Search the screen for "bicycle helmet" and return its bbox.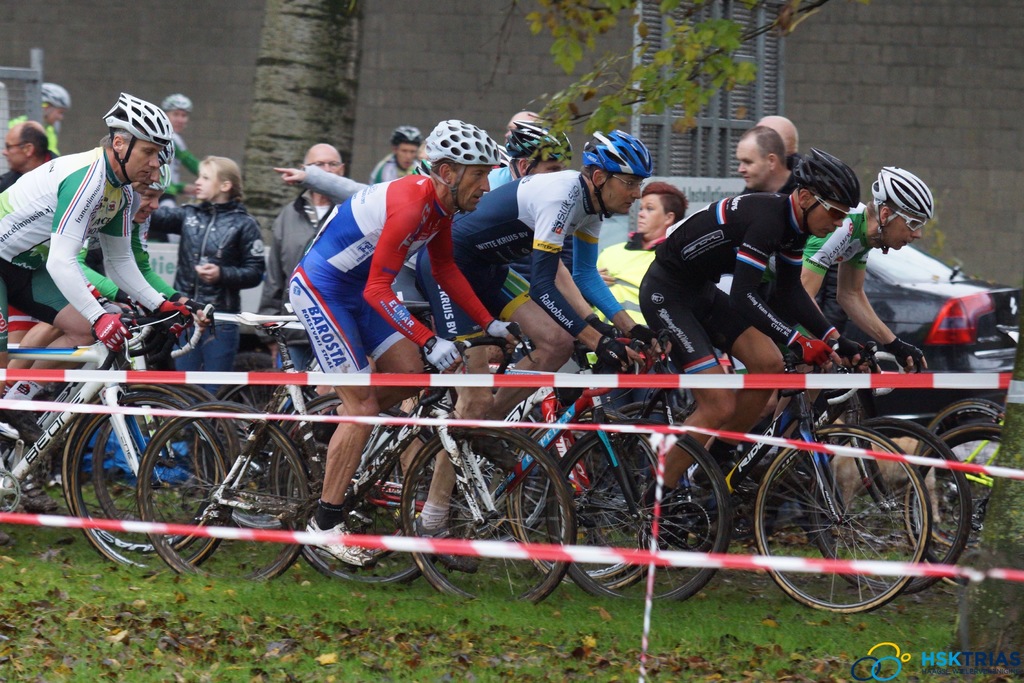
Found: <bbox>872, 161, 932, 220</bbox>.
